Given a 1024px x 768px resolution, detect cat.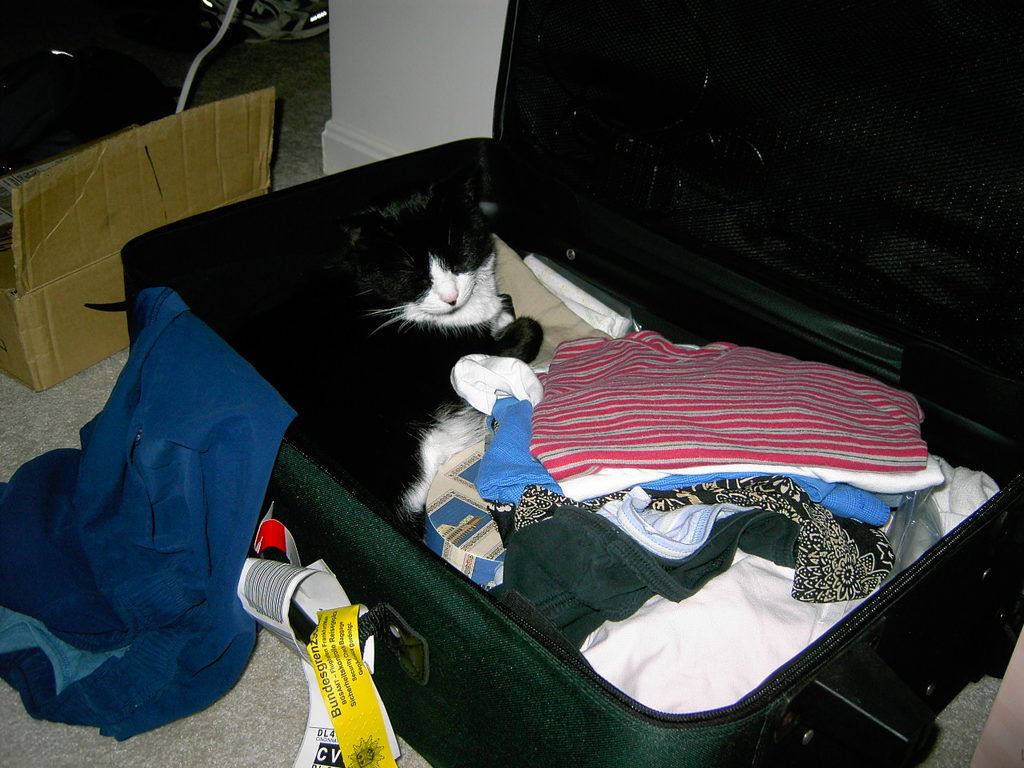
[182,149,547,537].
